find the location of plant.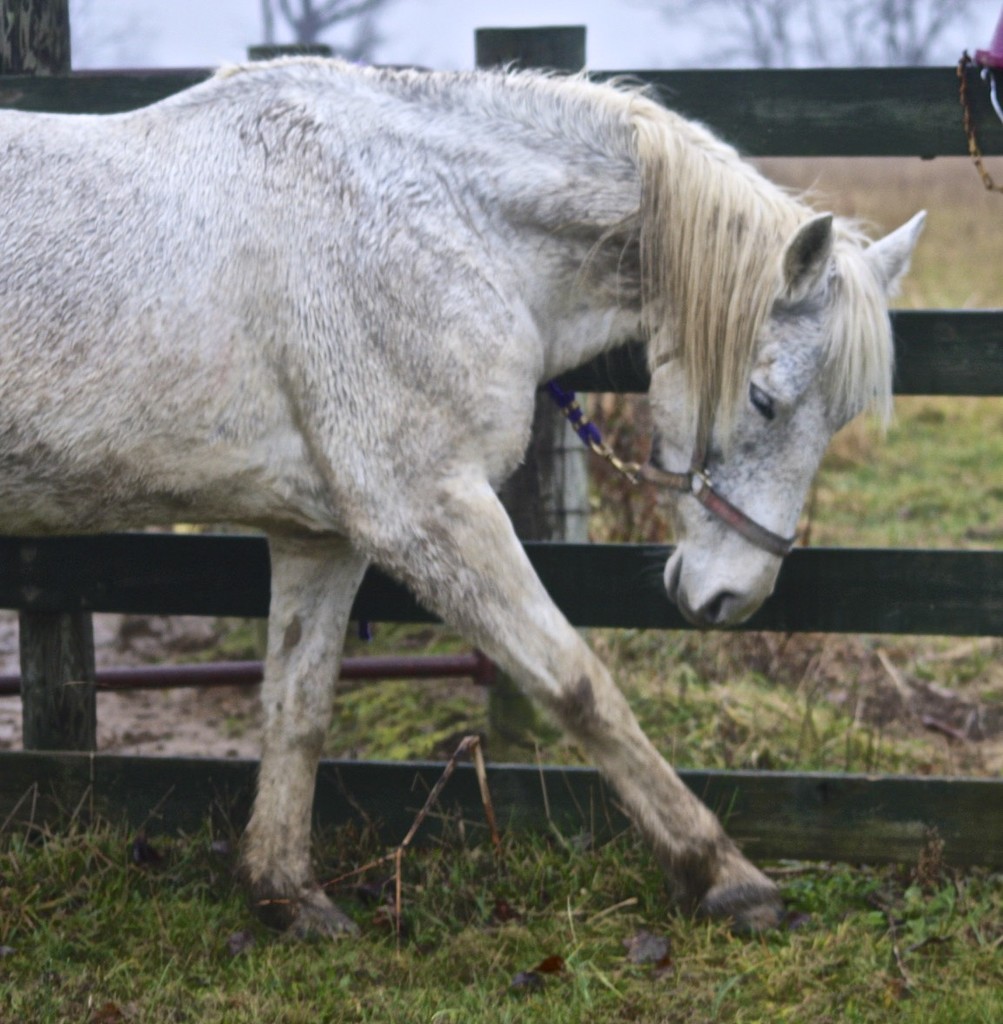
Location: (795, 393, 1002, 539).
